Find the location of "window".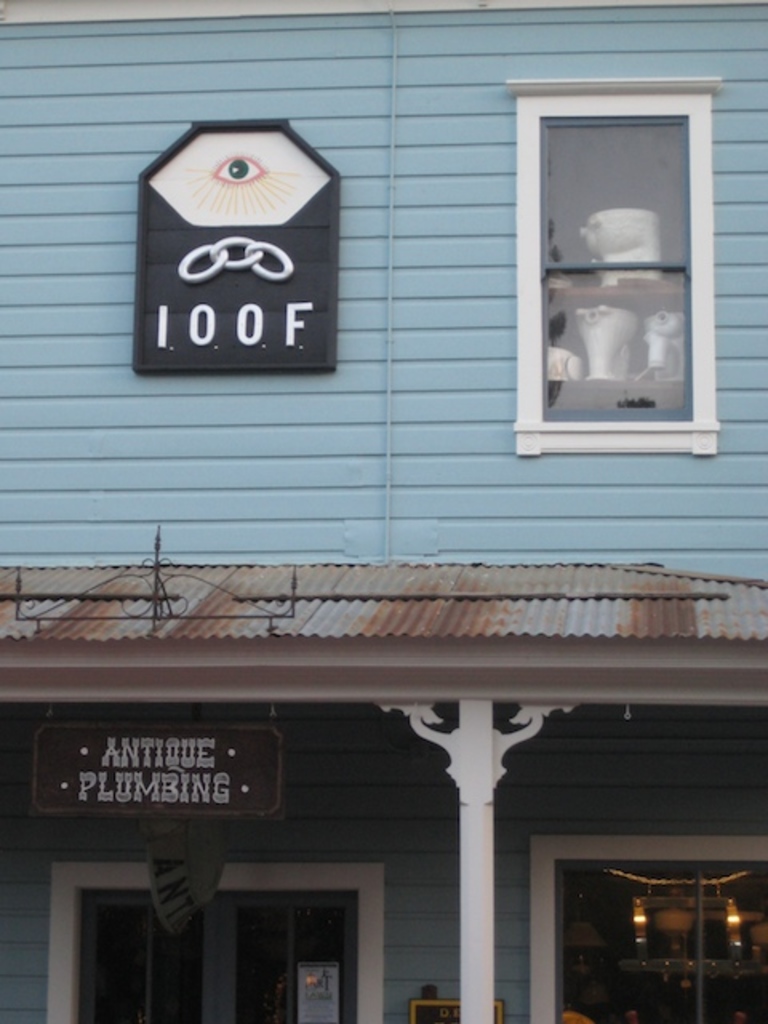
Location: bbox(509, 69, 726, 453).
